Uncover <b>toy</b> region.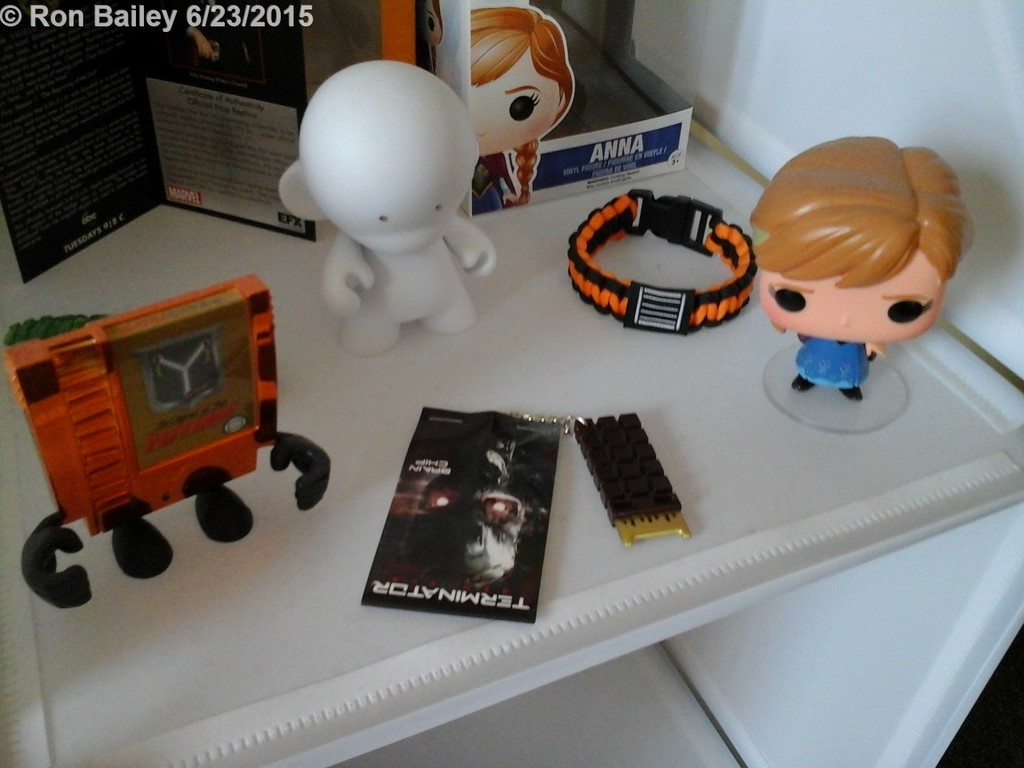
Uncovered: bbox=[742, 139, 971, 431].
